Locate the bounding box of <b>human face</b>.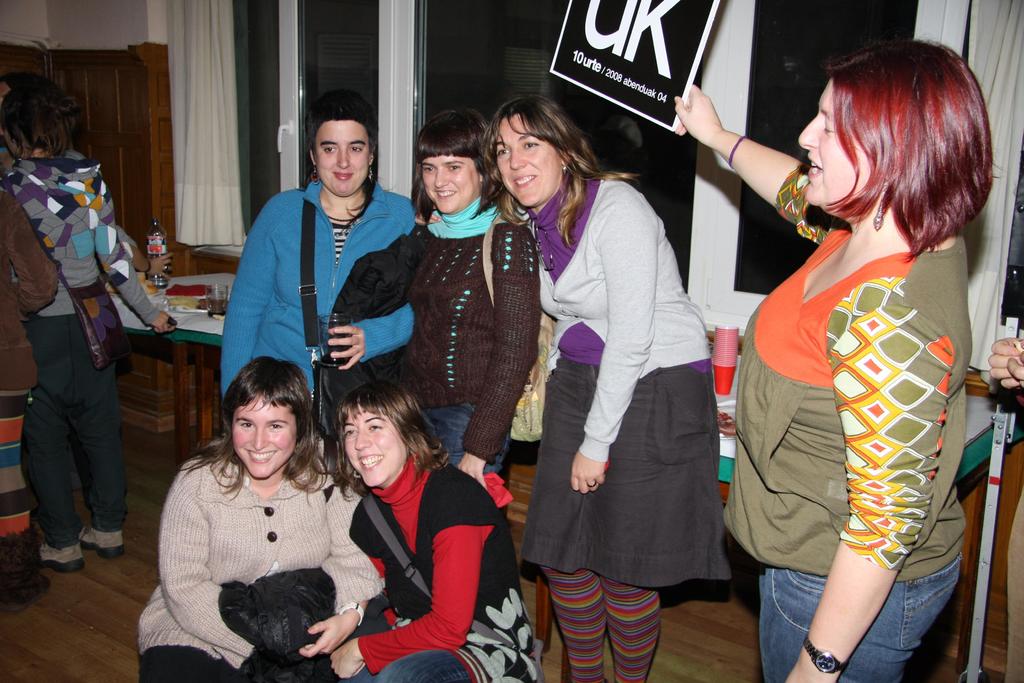
Bounding box: rect(419, 155, 482, 213).
